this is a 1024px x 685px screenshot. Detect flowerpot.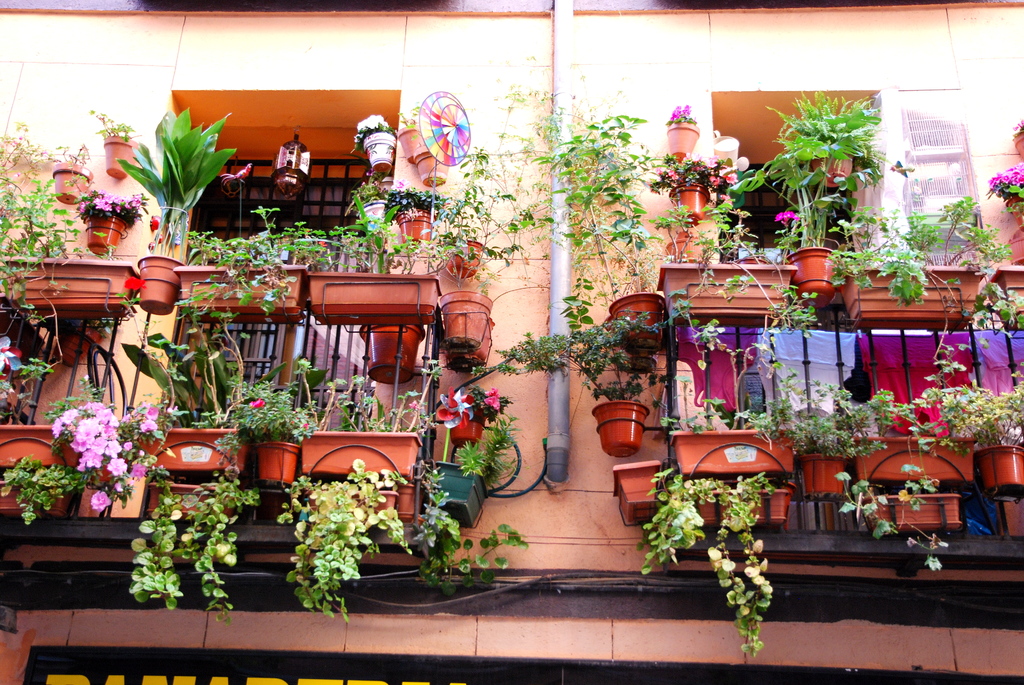
pyautogui.locateOnScreen(845, 436, 975, 484).
